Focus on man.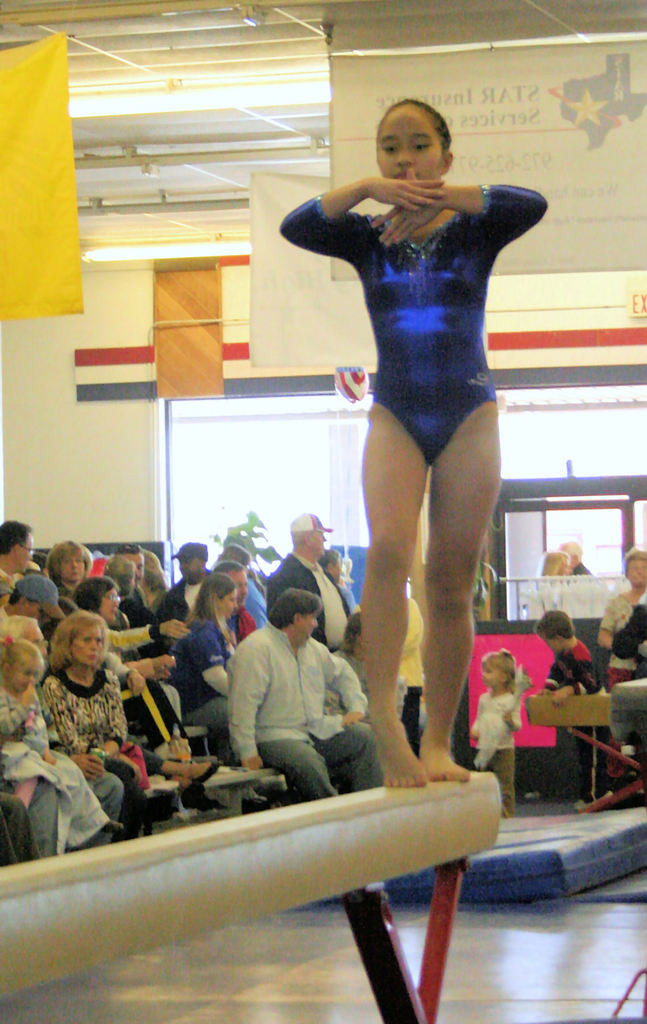
Focused at left=265, top=508, right=368, bottom=699.
